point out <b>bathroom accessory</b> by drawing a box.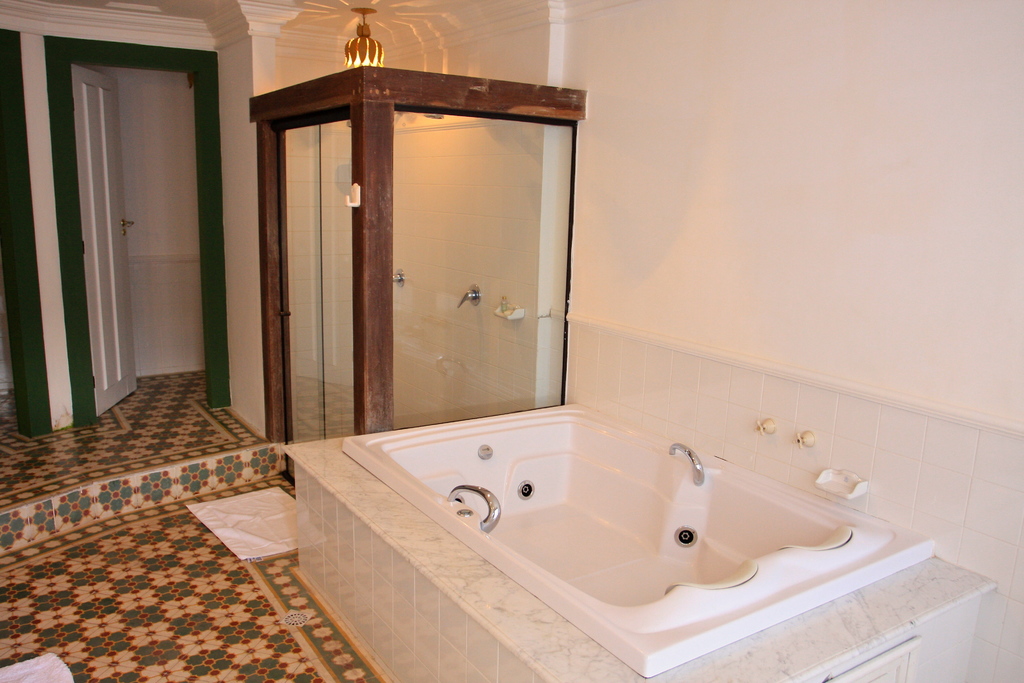
[left=392, top=267, right=406, bottom=287].
